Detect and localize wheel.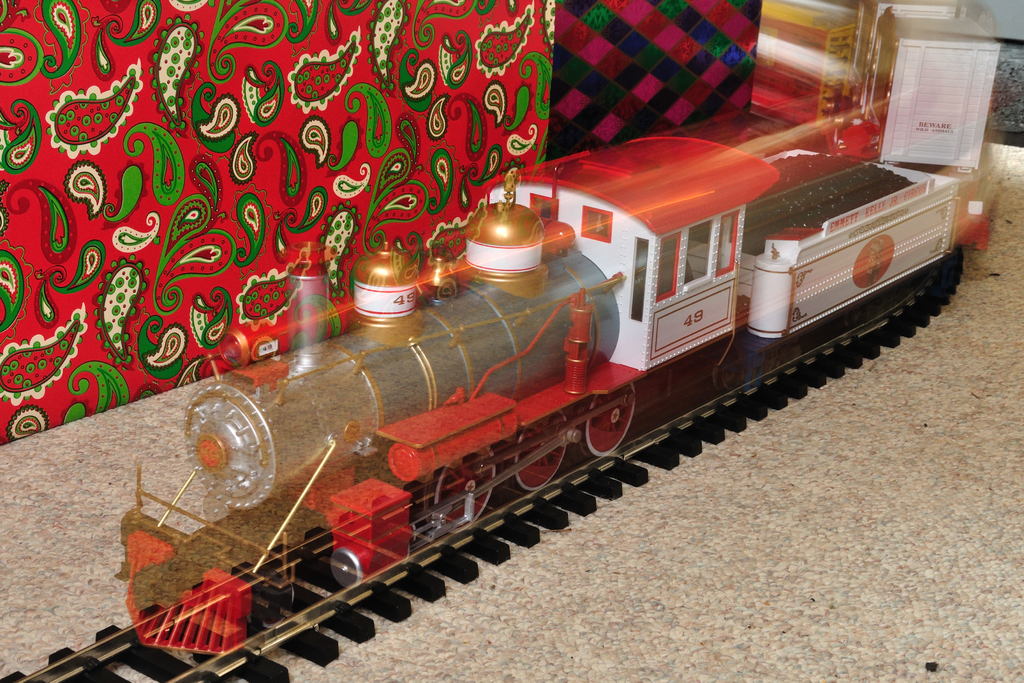
Localized at crop(588, 395, 637, 457).
